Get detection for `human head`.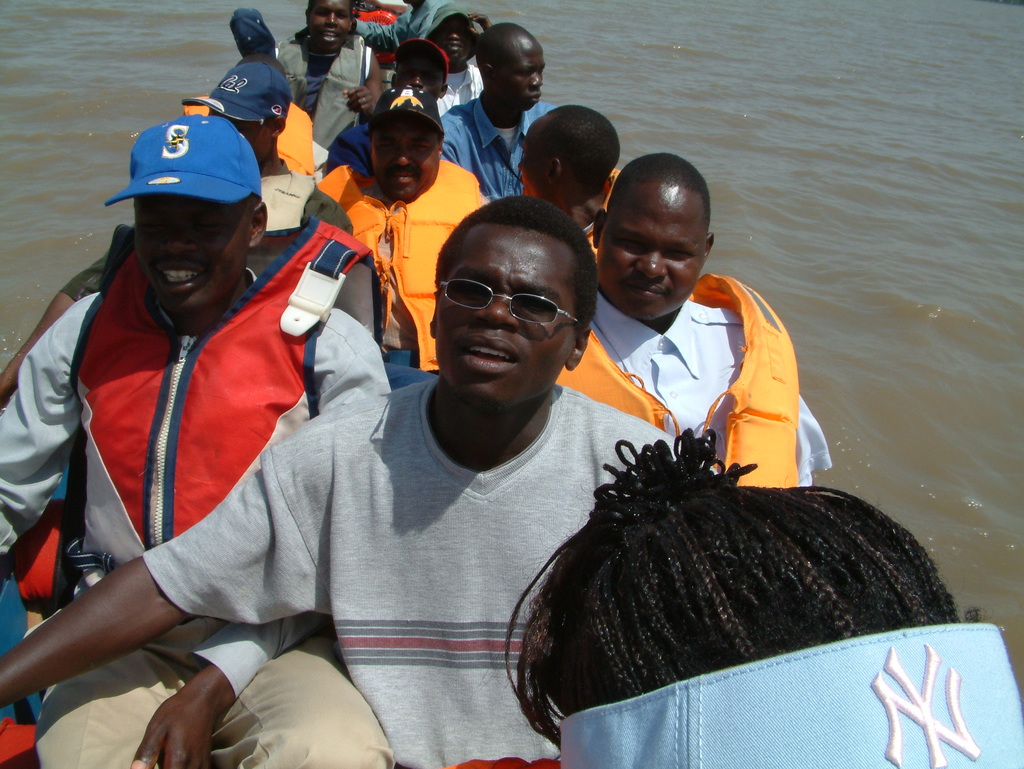
Detection: rect(205, 63, 292, 161).
